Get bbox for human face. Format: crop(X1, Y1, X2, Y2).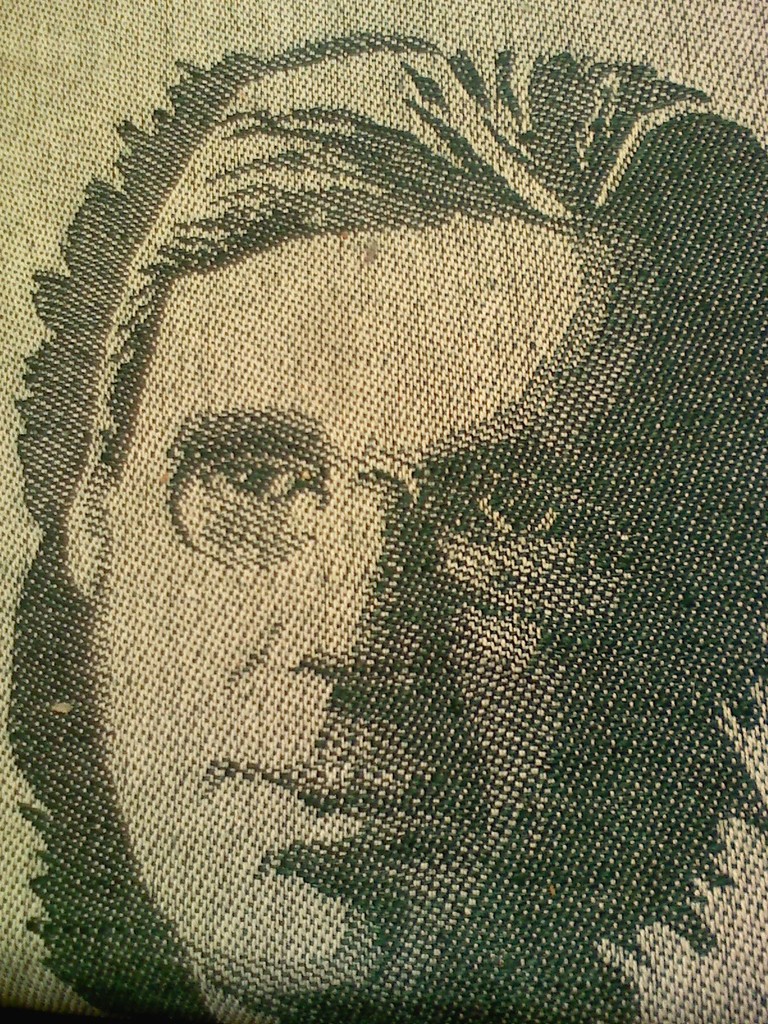
crop(72, 221, 694, 1023).
